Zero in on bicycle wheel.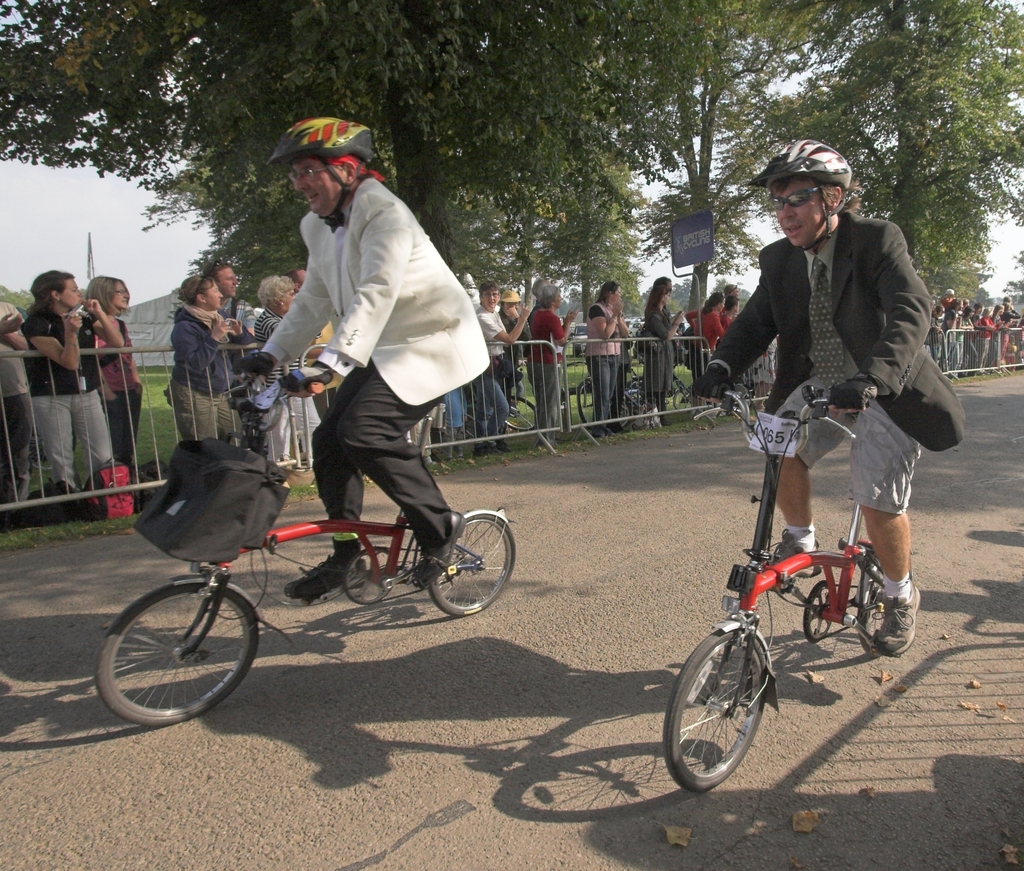
Zeroed in: {"left": 574, "top": 377, "right": 595, "bottom": 432}.
